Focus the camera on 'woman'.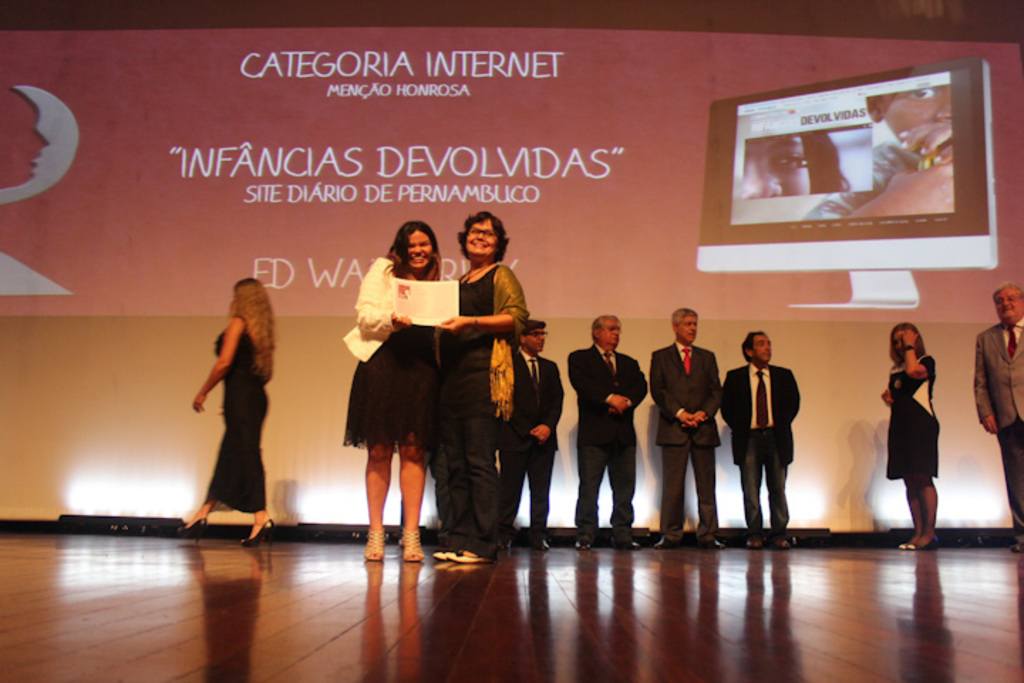
Focus region: (183, 268, 279, 542).
